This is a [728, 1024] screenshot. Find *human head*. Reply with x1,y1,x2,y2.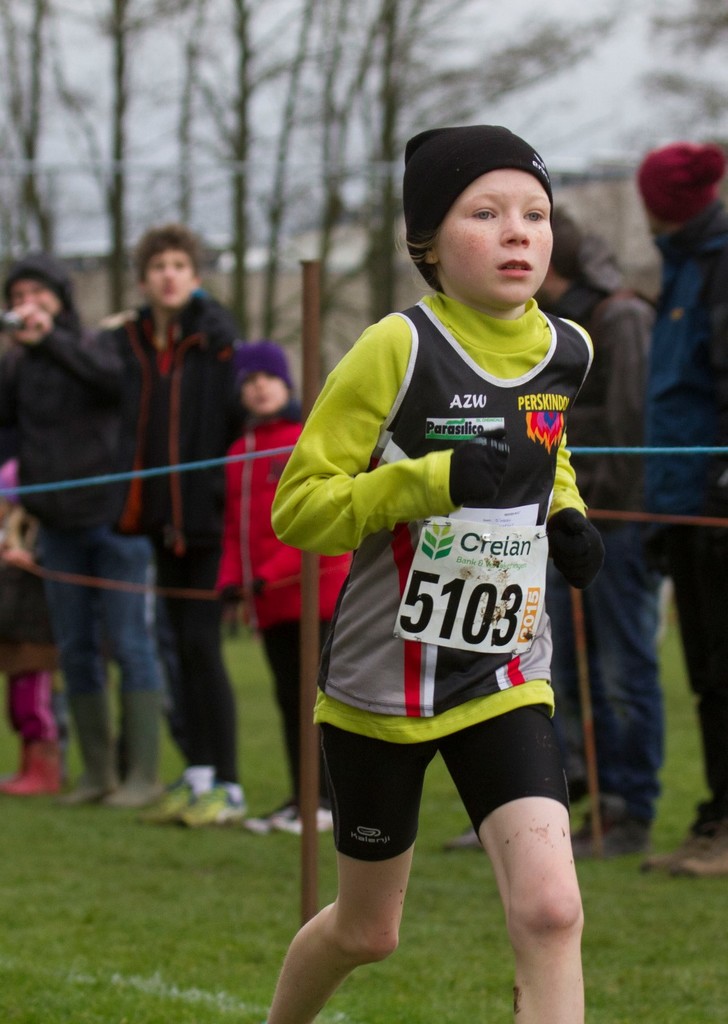
234,350,295,420.
